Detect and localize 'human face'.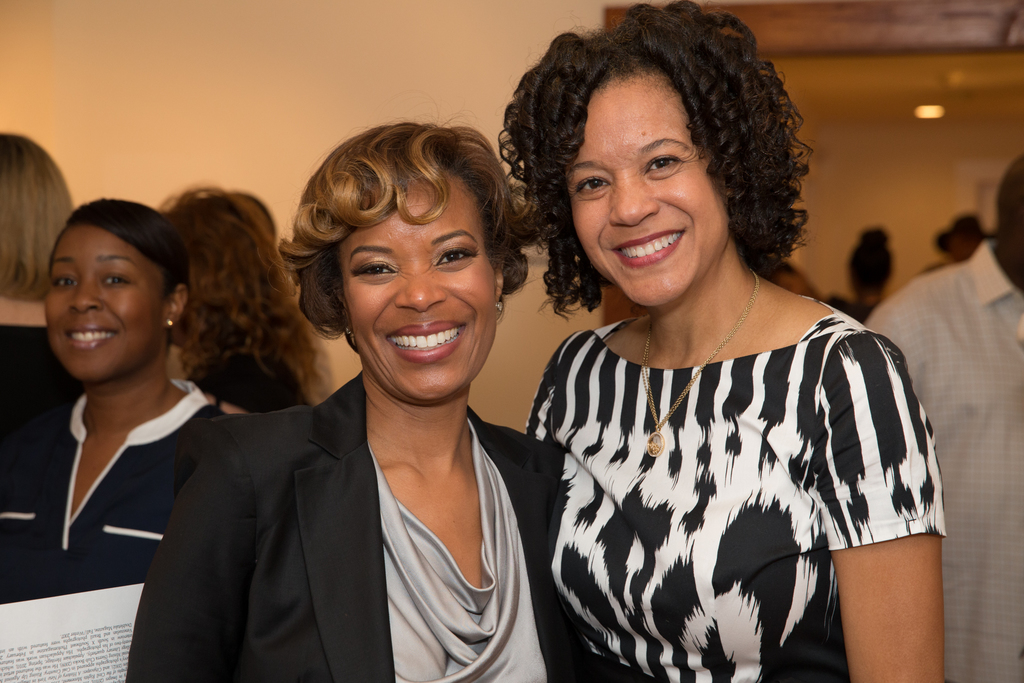
Localized at 40:222:166:384.
